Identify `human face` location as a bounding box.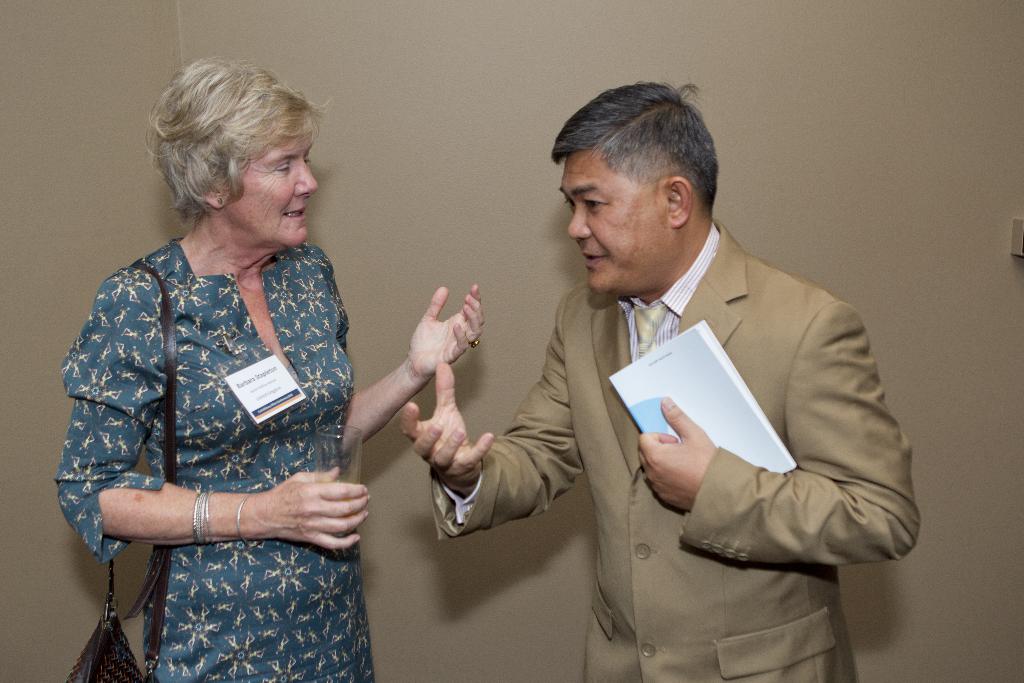
{"x1": 561, "y1": 147, "x2": 659, "y2": 297}.
